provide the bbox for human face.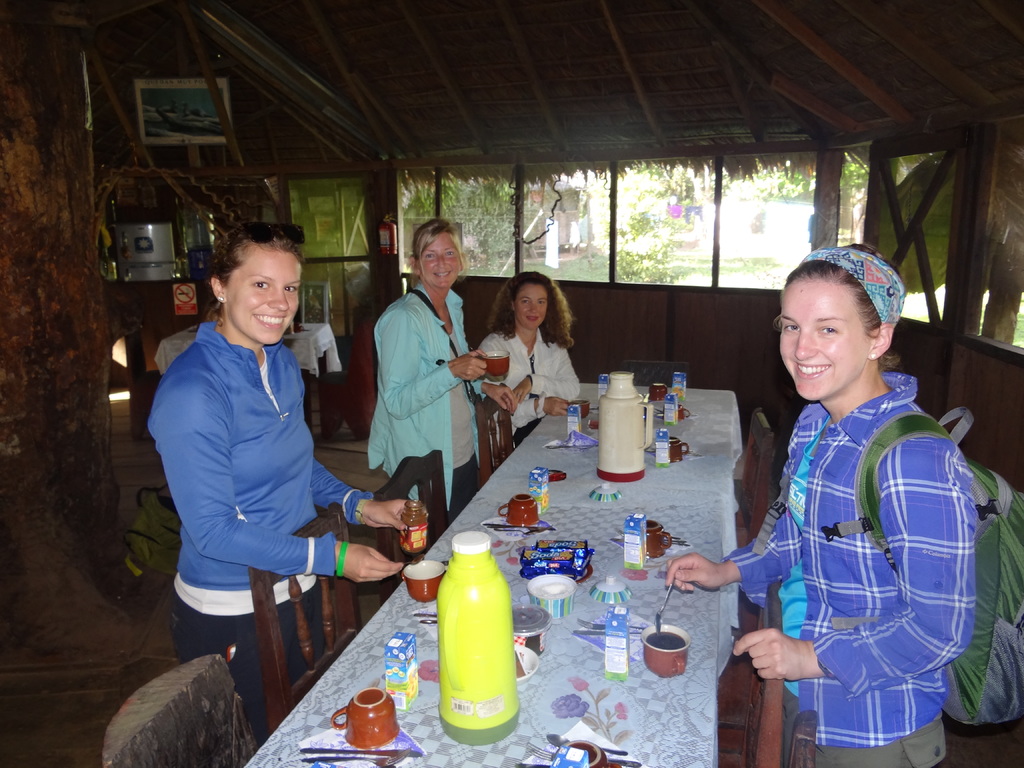
(228,246,303,344).
